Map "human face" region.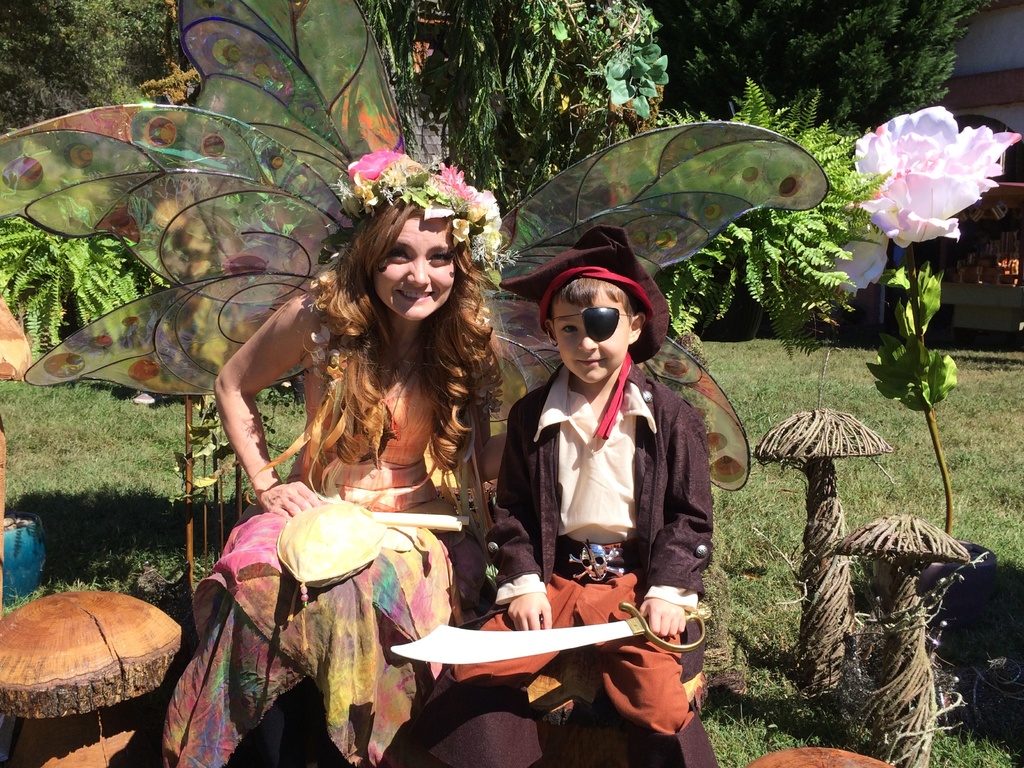
Mapped to [left=553, top=287, right=628, bottom=379].
